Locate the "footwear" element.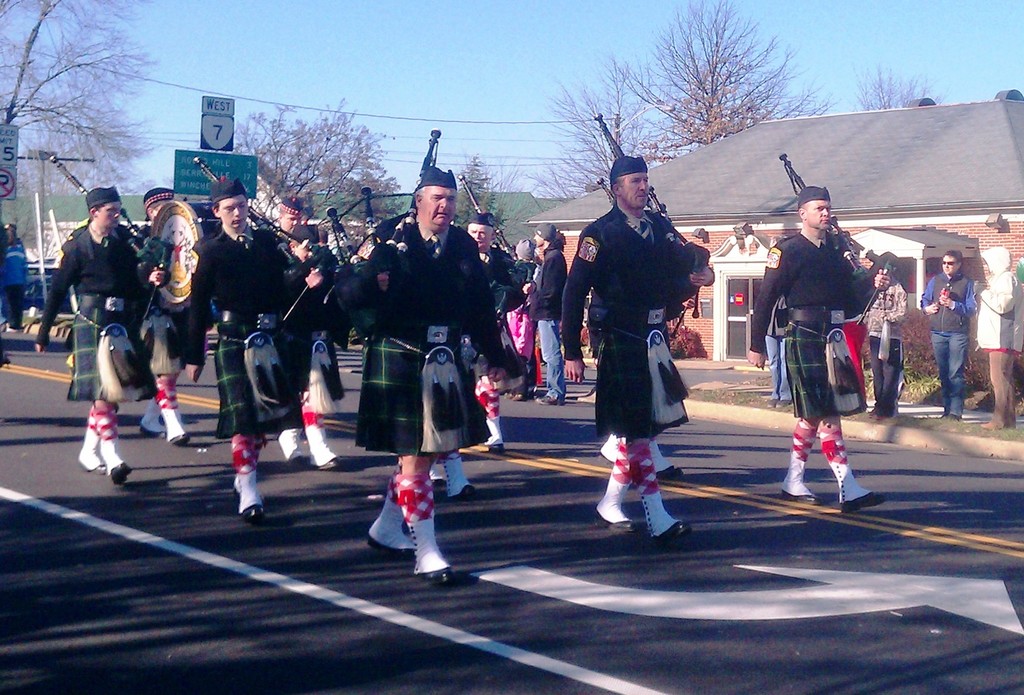
Element bbox: Rect(488, 445, 503, 454).
